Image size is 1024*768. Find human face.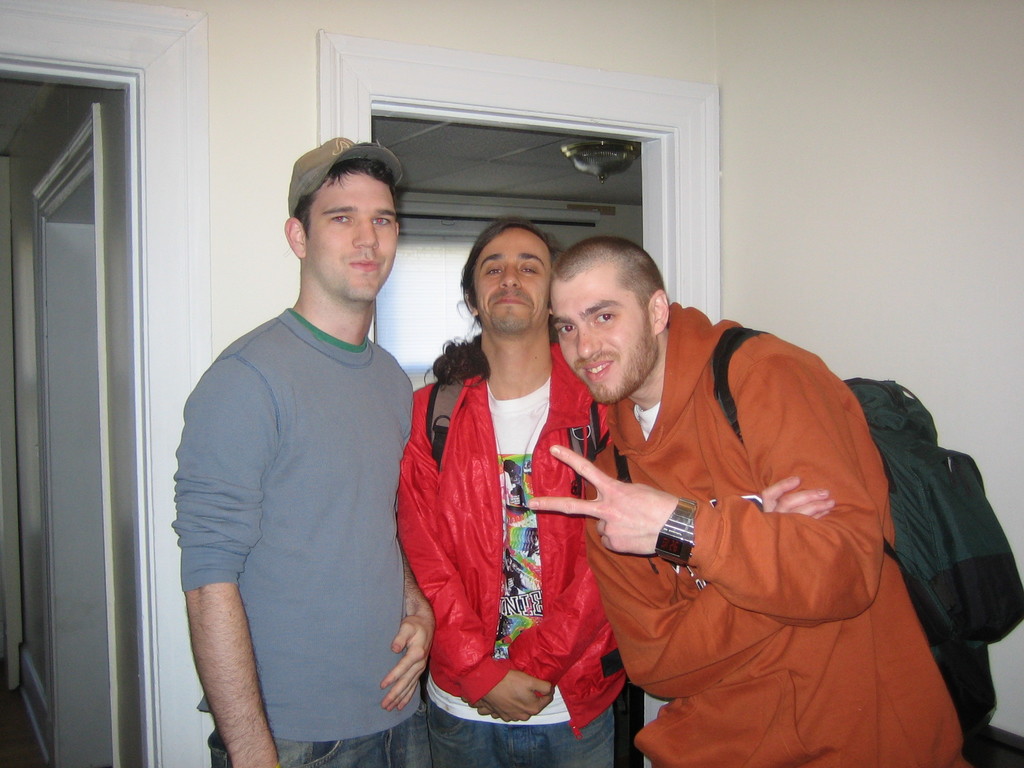
{"left": 308, "top": 169, "right": 397, "bottom": 307}.
